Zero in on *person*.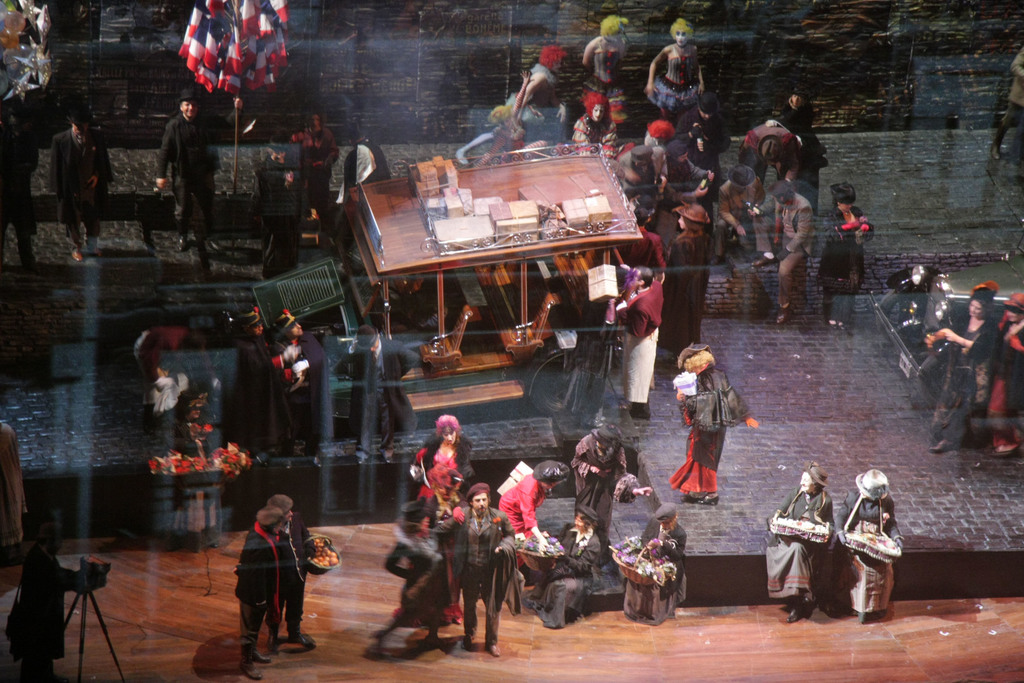
Zeroed in: {"x1": 140, "y1": 323, "x2": 223, "y2": 409}.
